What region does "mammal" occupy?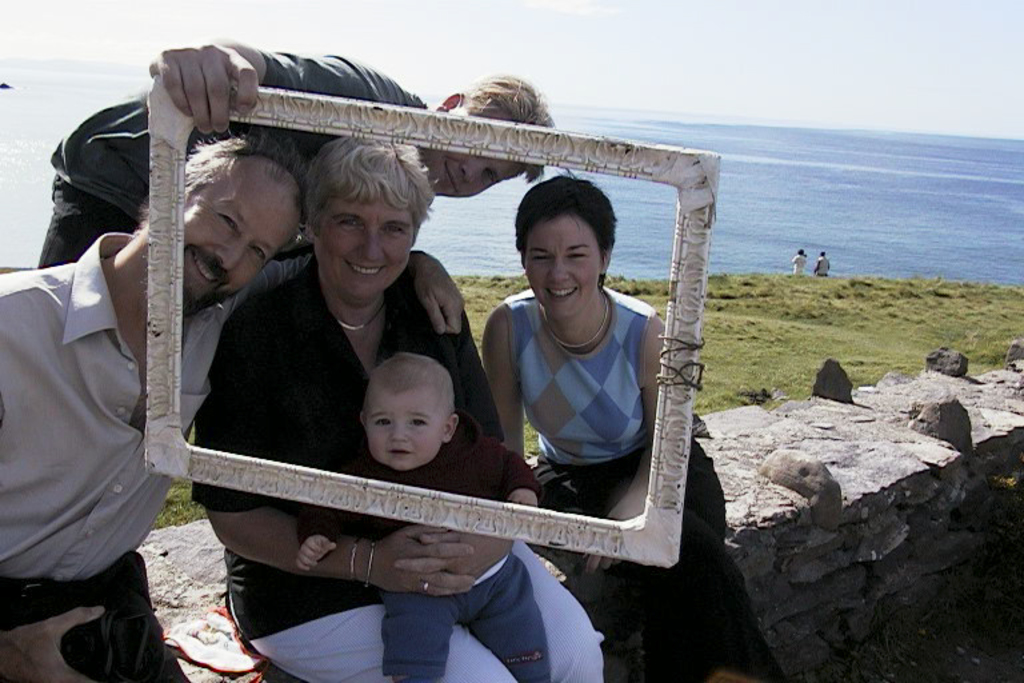
select_region(812, 247, 832, 277).
